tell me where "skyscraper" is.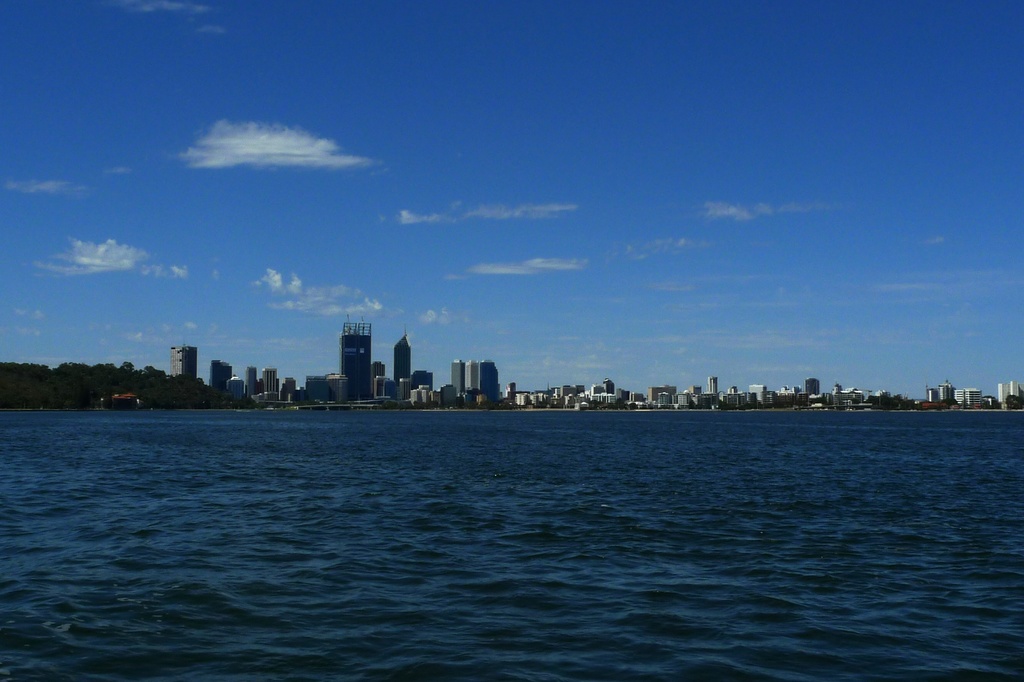
"skyscraper" is at left=1009, top=378, right=1019, bottom=402.
